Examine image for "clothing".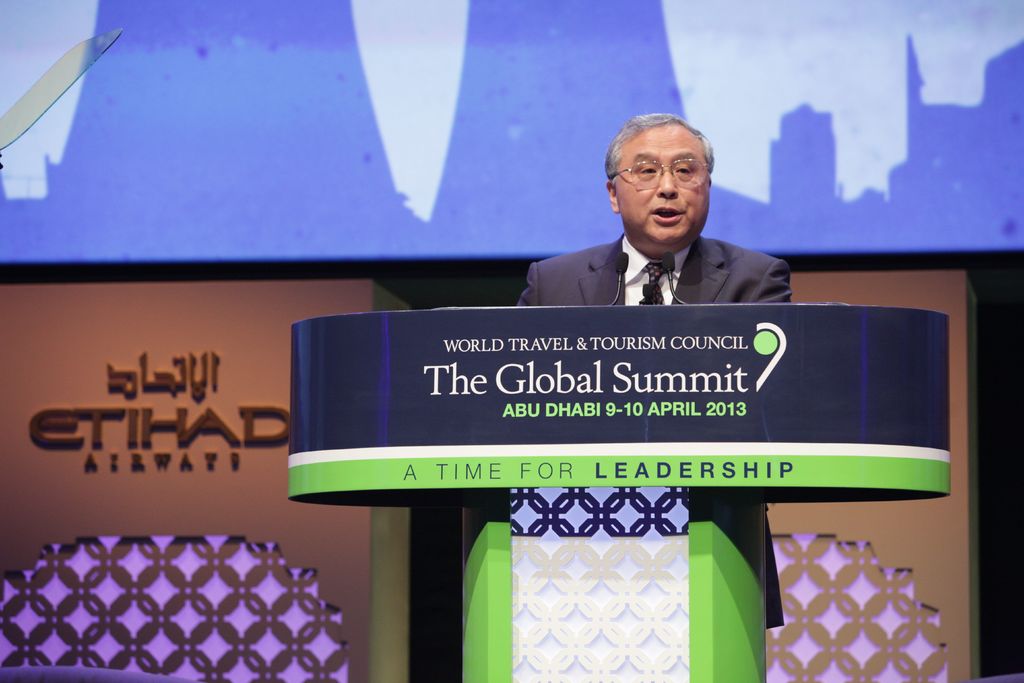
Examination result: pyautogui.locateOnScreen(515, 227, 794, 628).
